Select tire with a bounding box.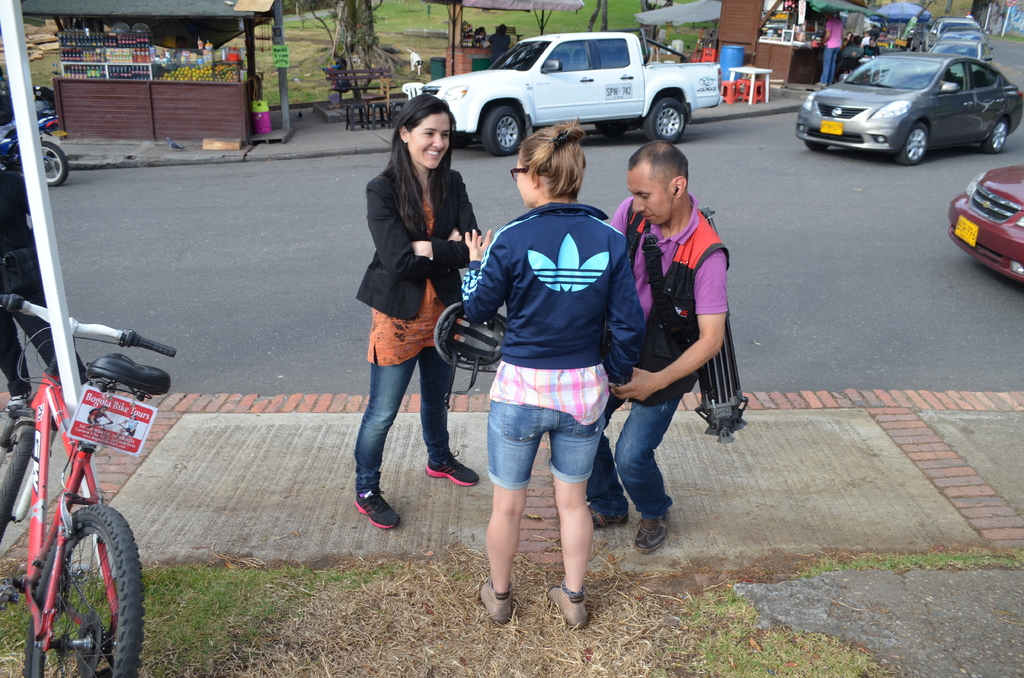
detection(0, 402, 31, 538).
